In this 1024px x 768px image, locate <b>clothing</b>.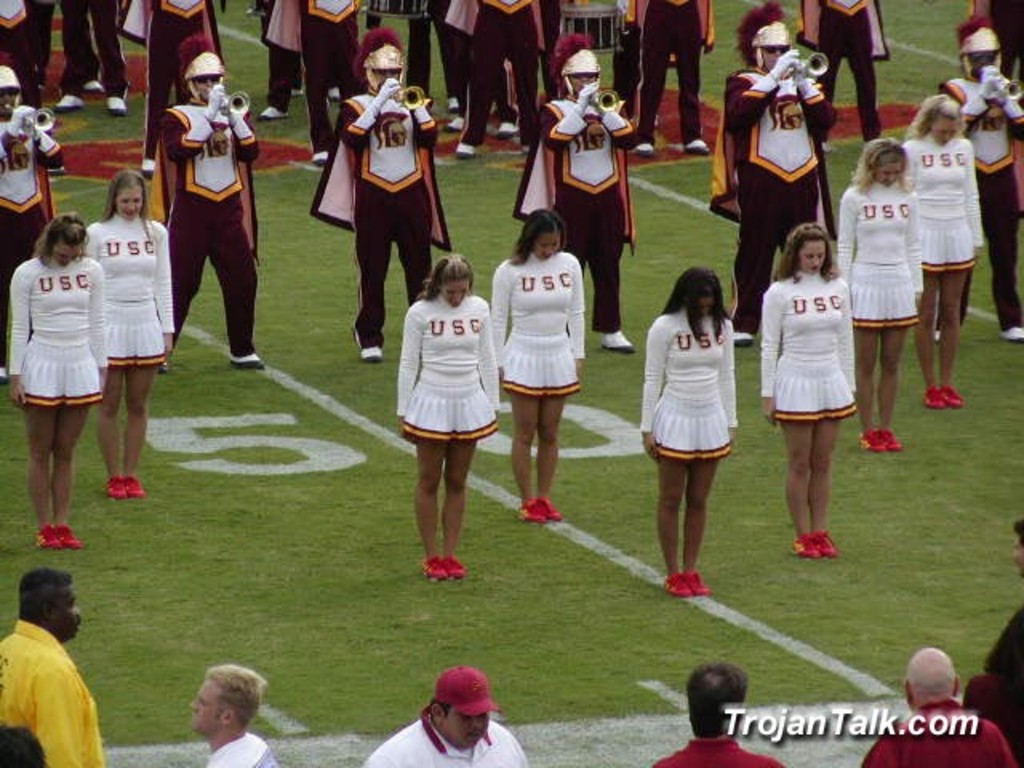
Bounding box: (862,693,1019,766).
